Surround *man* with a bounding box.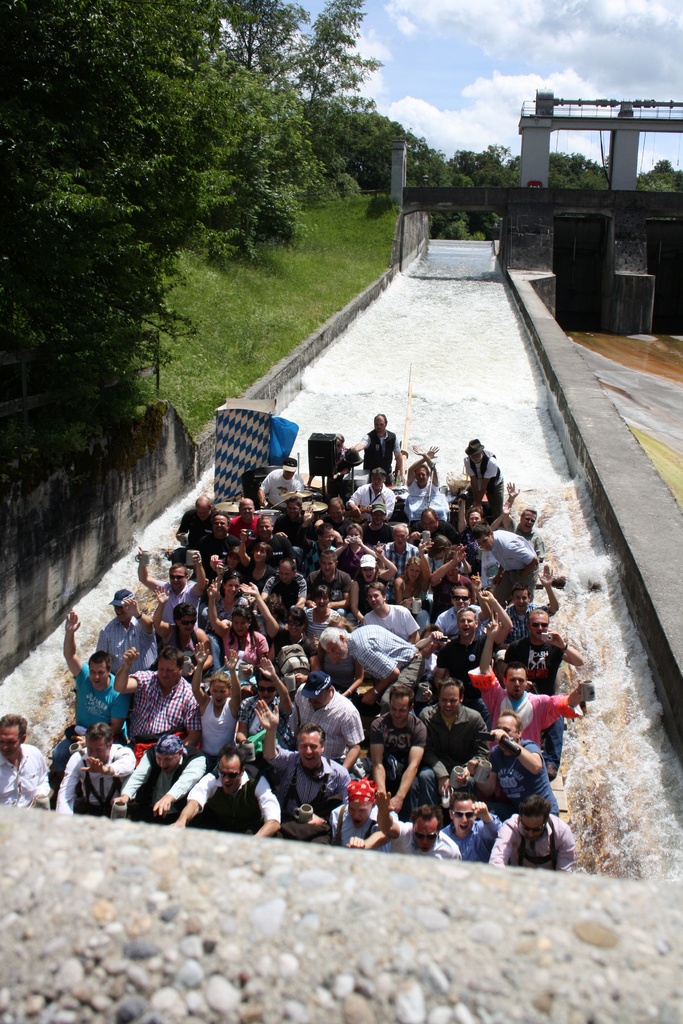
l=104, t=640, r=192, b=746.
